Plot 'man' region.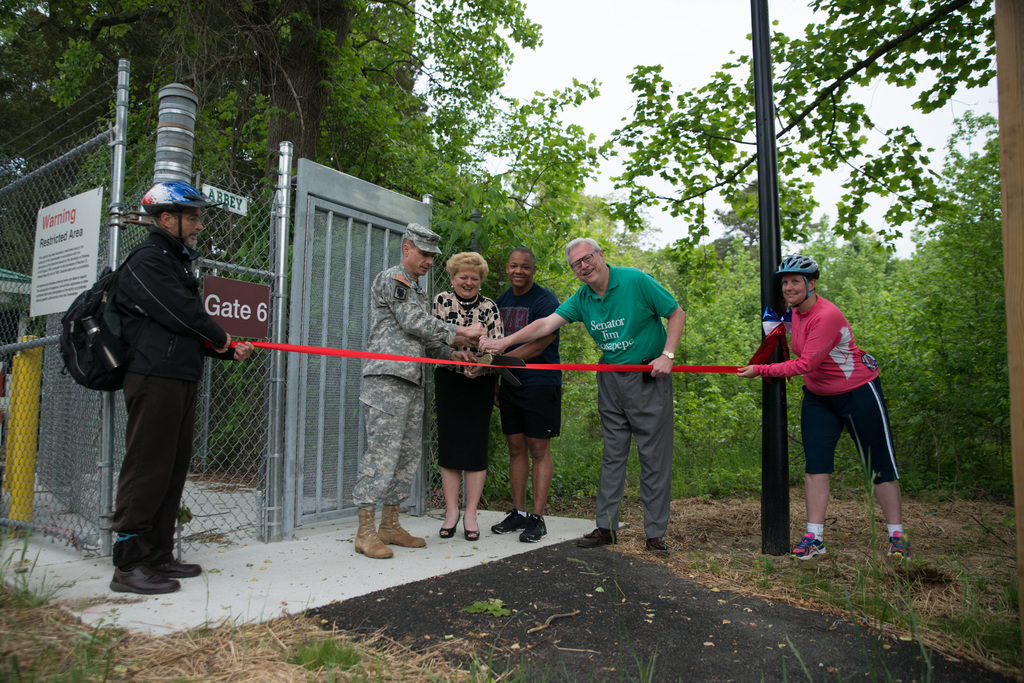
Plotted at 111 181 255 595.
